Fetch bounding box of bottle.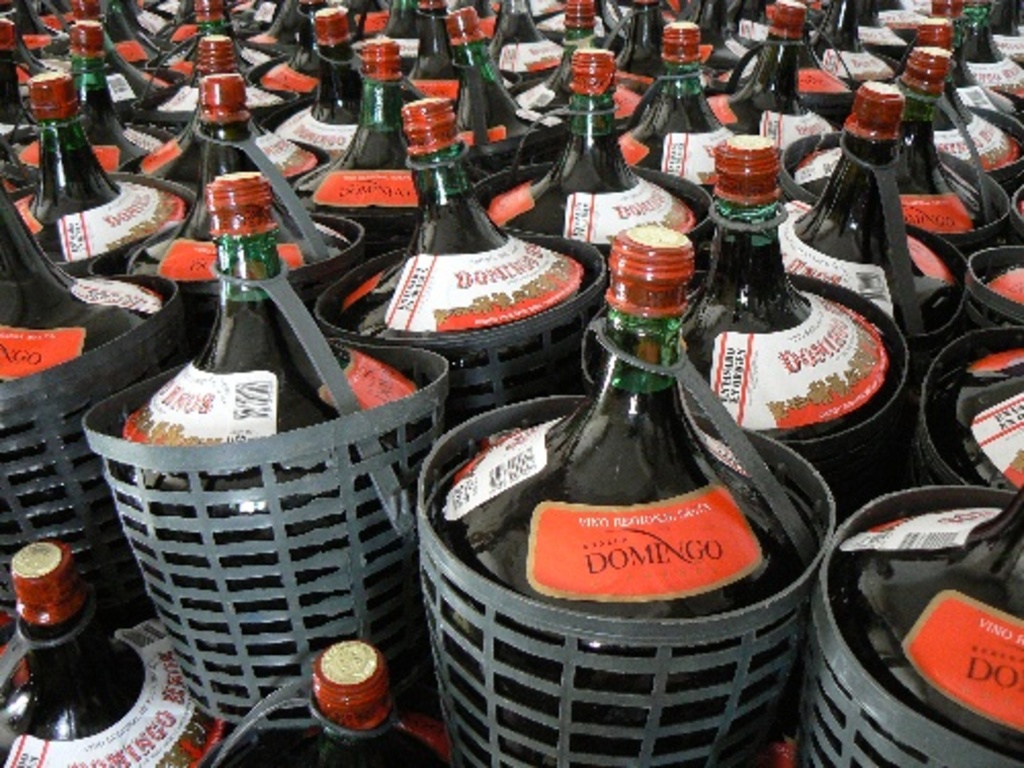
Bbox: [0,14,39,147].
